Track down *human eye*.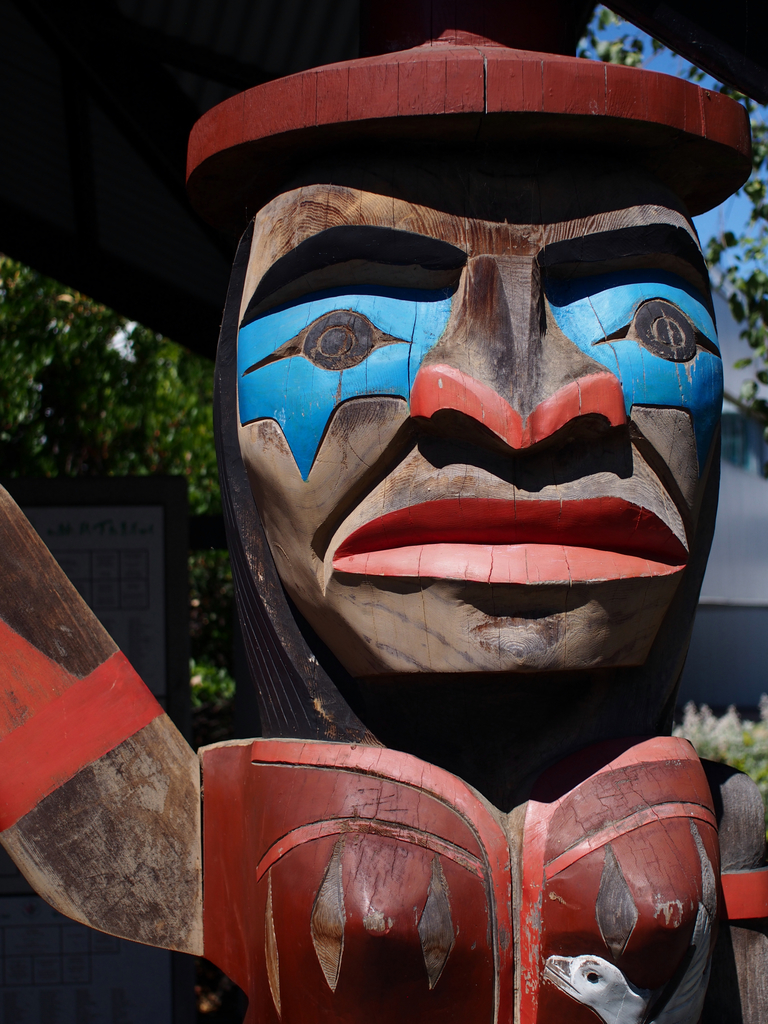
Tracked to rect(590, 291, 723, 364).
